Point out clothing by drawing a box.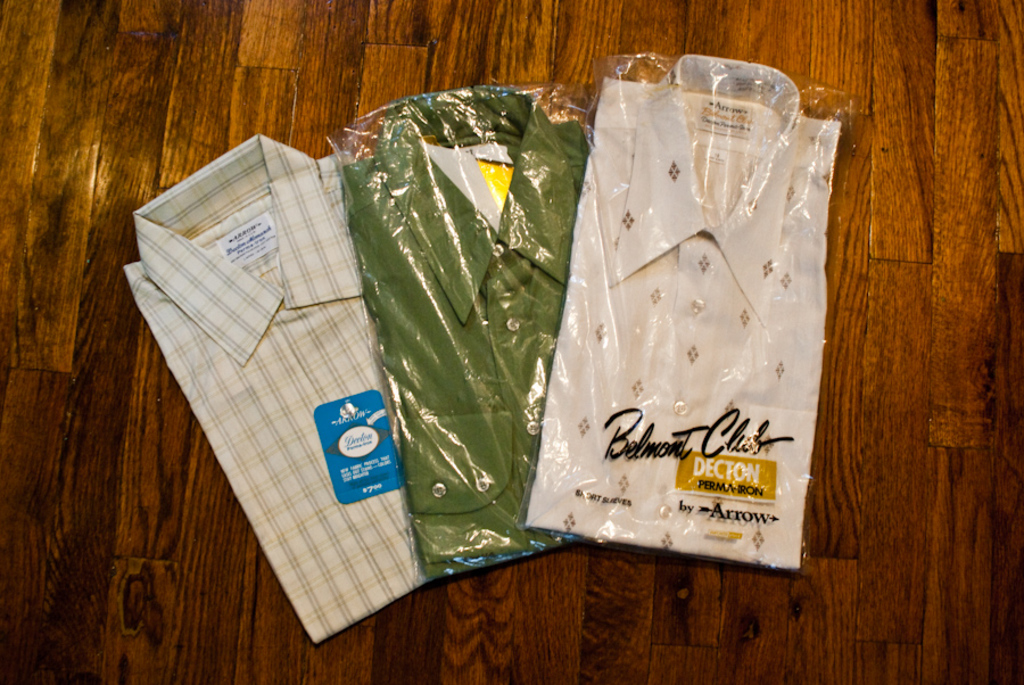
<bbox>339, 82, 583, 579</bbox>.
